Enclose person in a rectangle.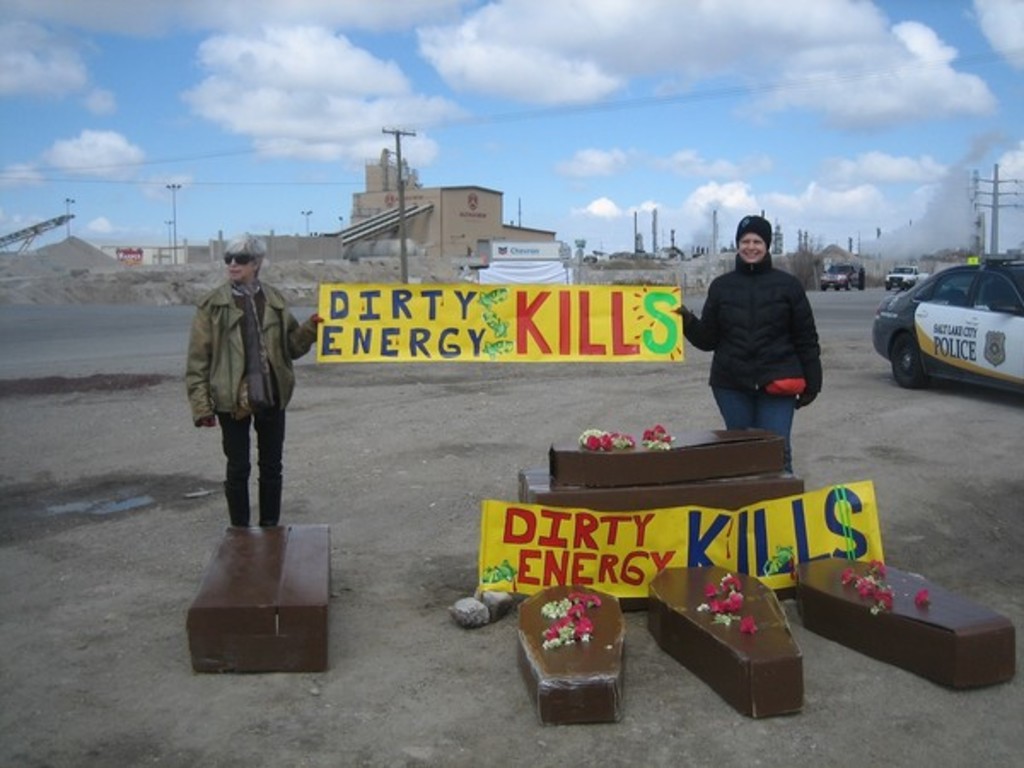
bbox(666, 210, 829, 481).
